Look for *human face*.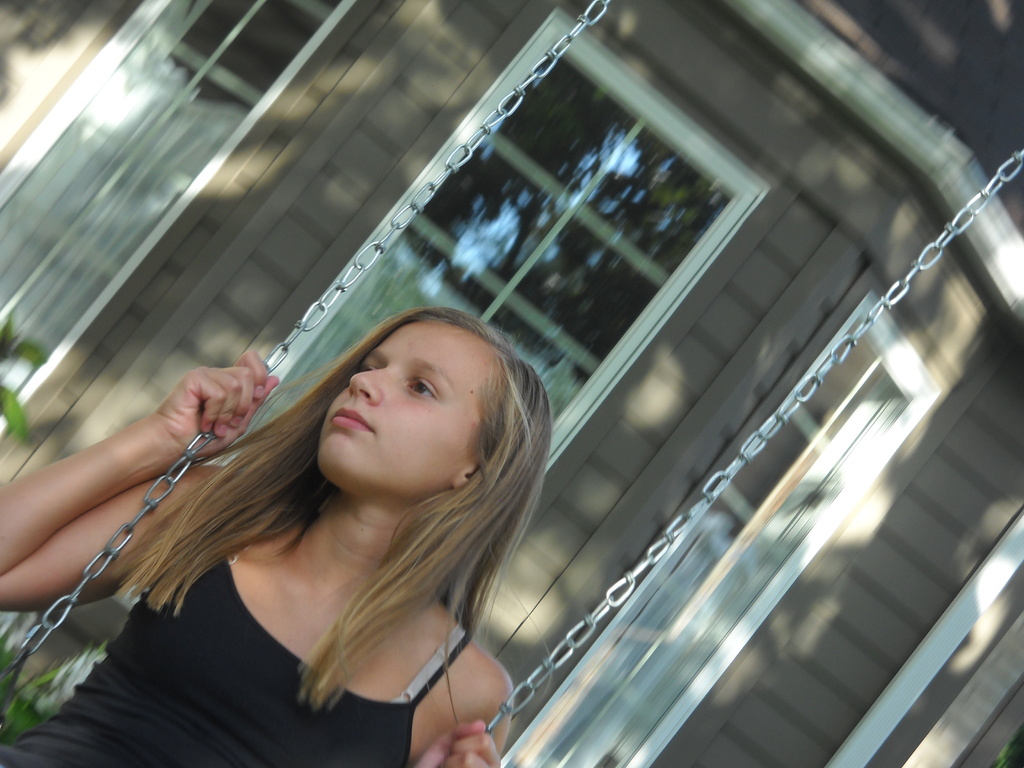
Found: bbox(319, 320, 497, 484).
